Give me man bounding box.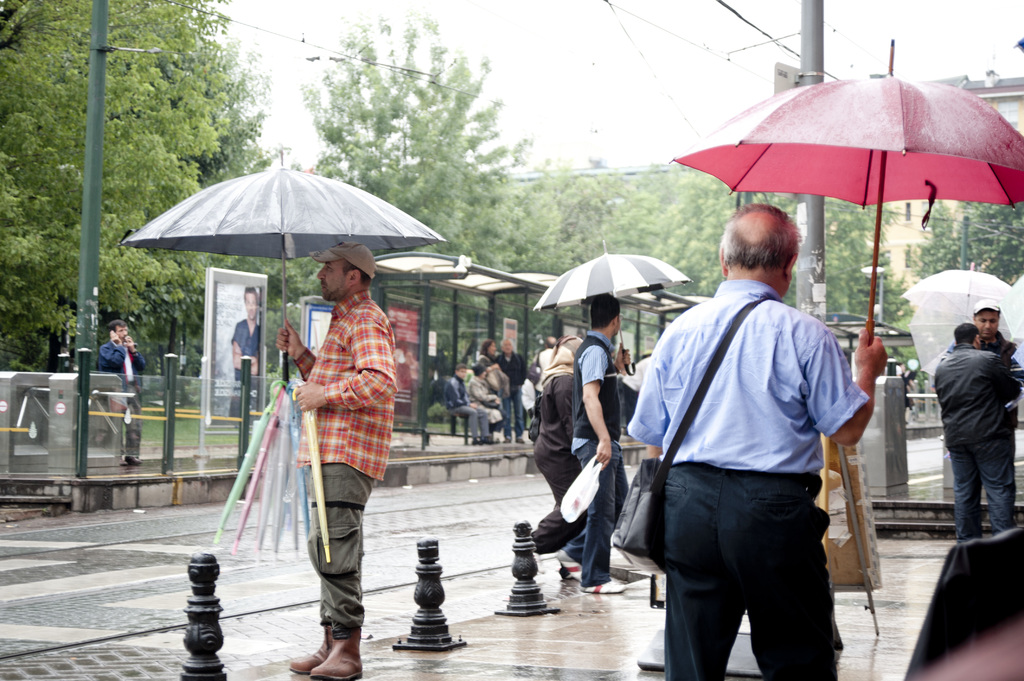
BBox(930, 319, 1022, 546).
